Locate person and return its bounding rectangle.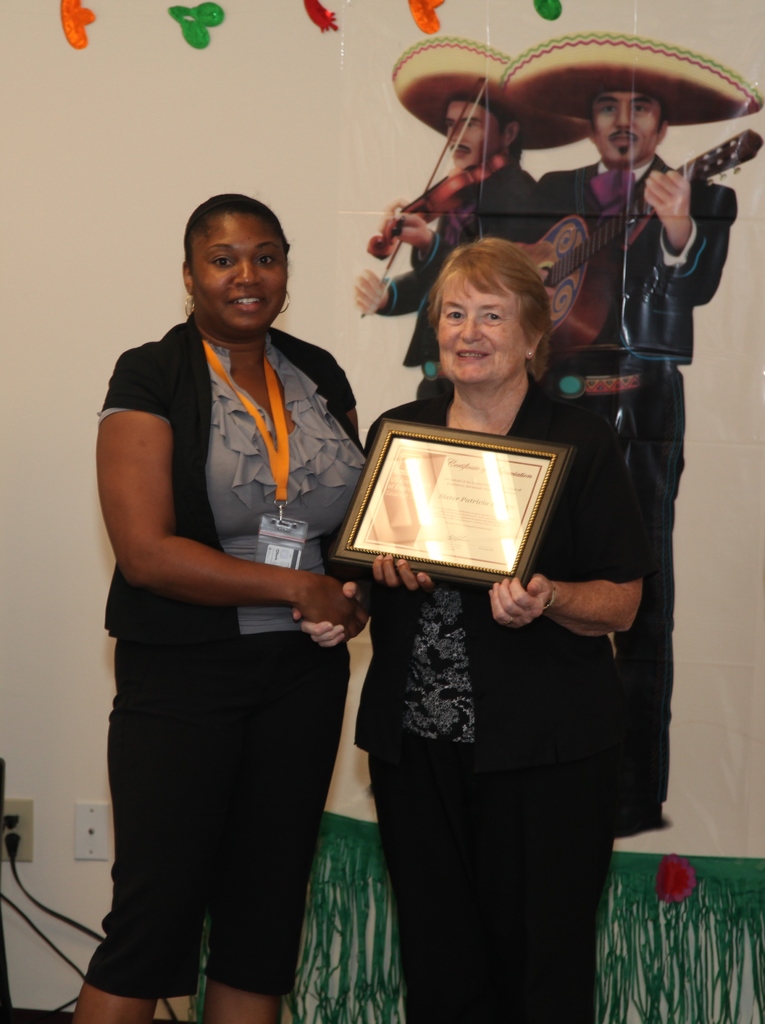
502, 31, 761, 839.
